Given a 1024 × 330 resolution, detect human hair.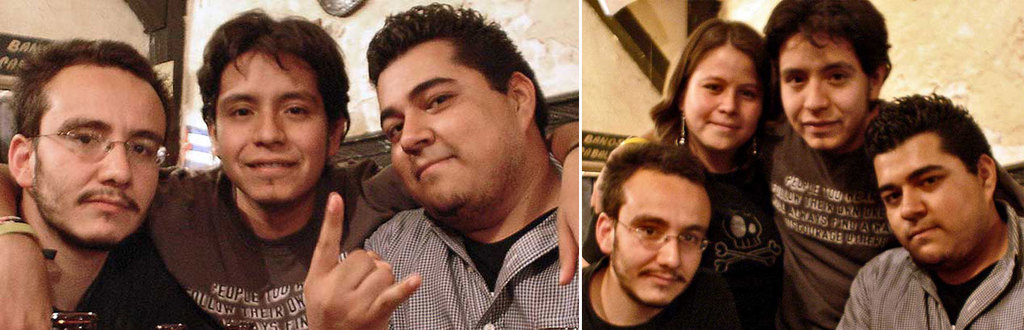
<box>364,2,544,142</box>.
